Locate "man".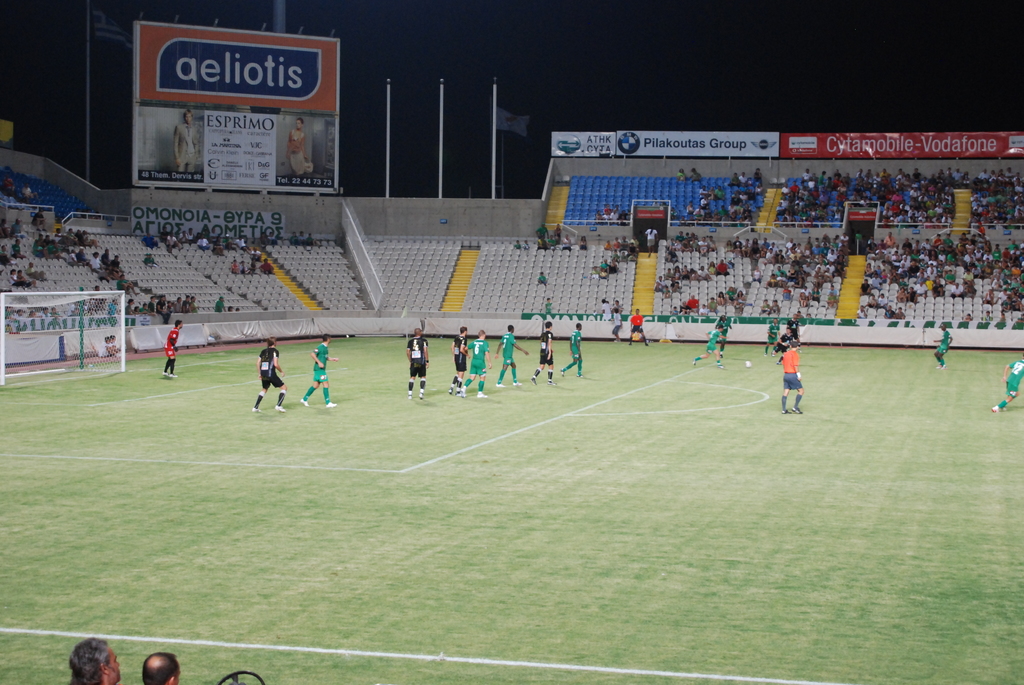
Bounding box: (62, 636, 124, 684).
